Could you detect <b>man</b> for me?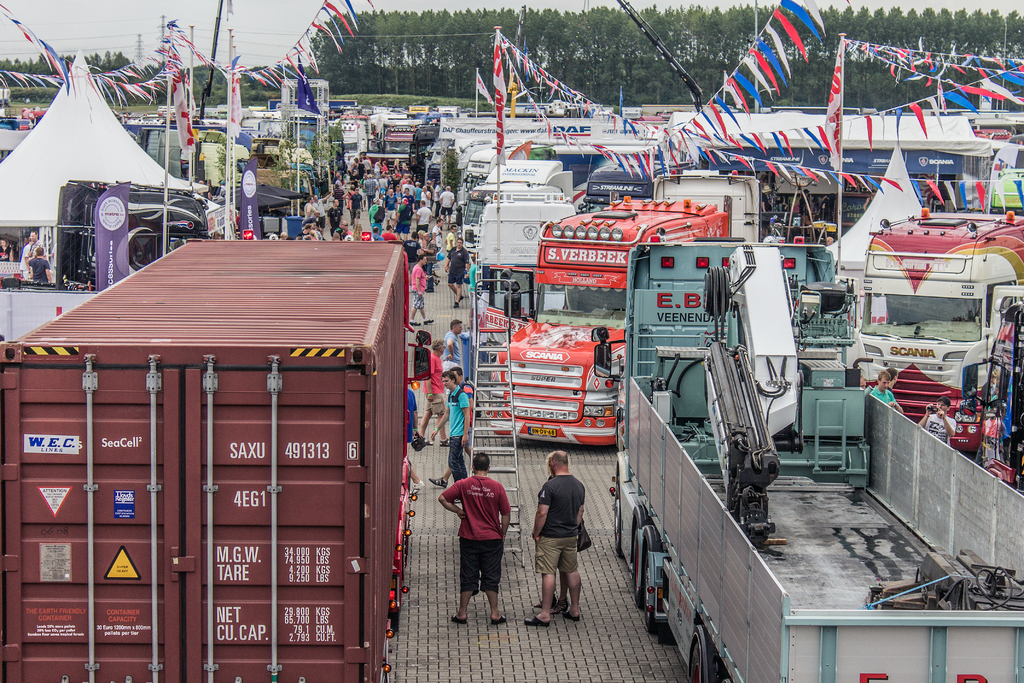
Detection result: 24,229,47,276.
